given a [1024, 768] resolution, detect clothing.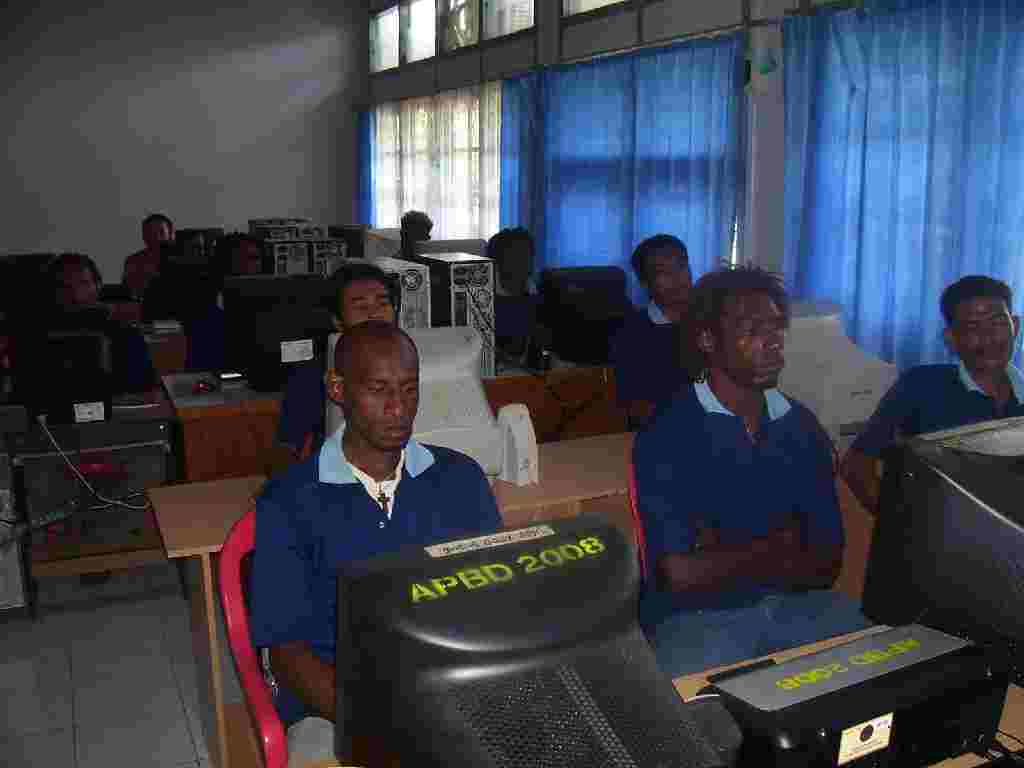
bbox=[123, 244, 171, 292].
